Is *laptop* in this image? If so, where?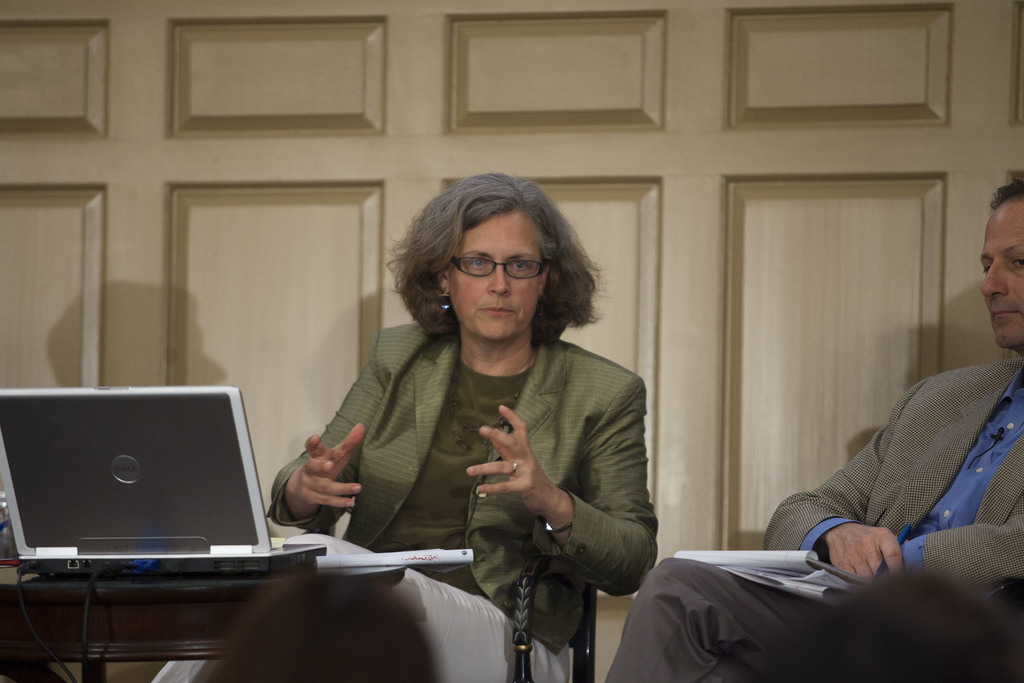
Yes, at crop(0, 385, 280, 605).
